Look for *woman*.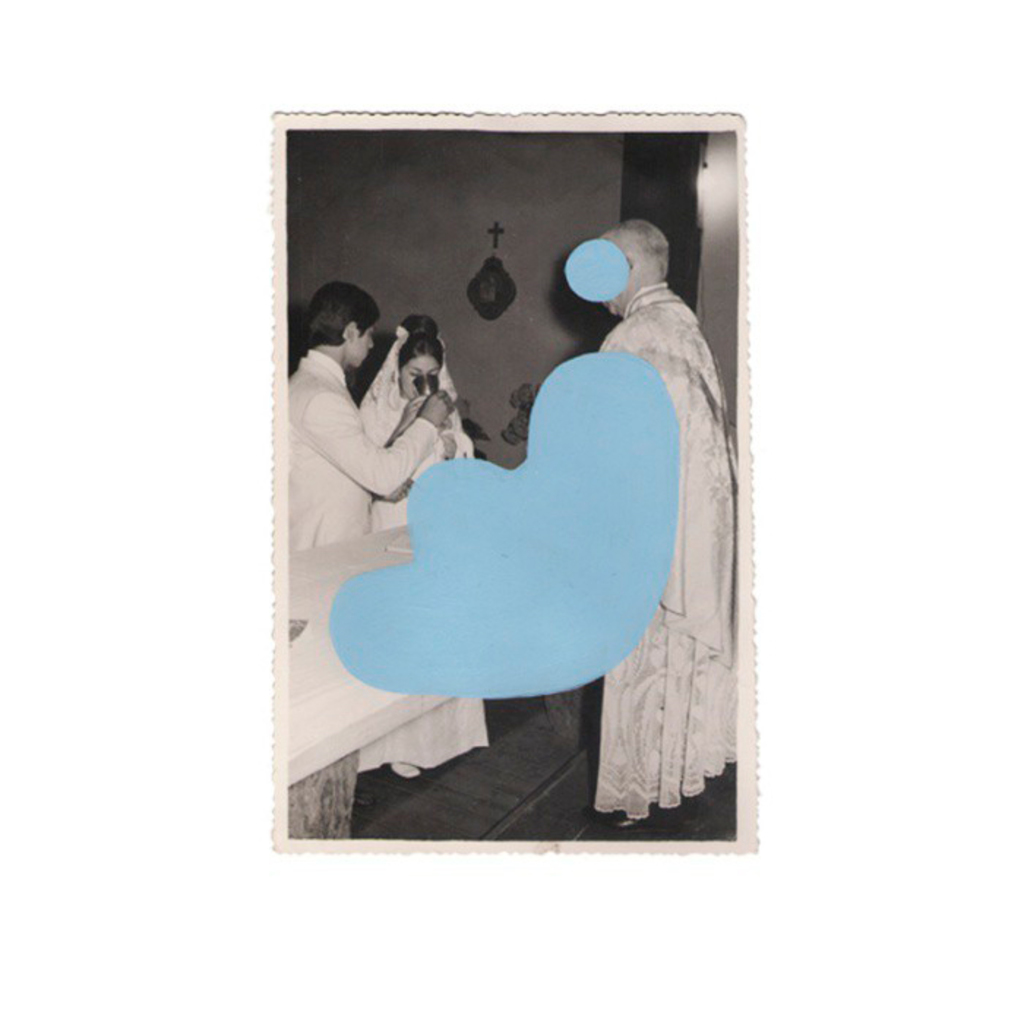
Found: locate(354, 325, 470, 764).
